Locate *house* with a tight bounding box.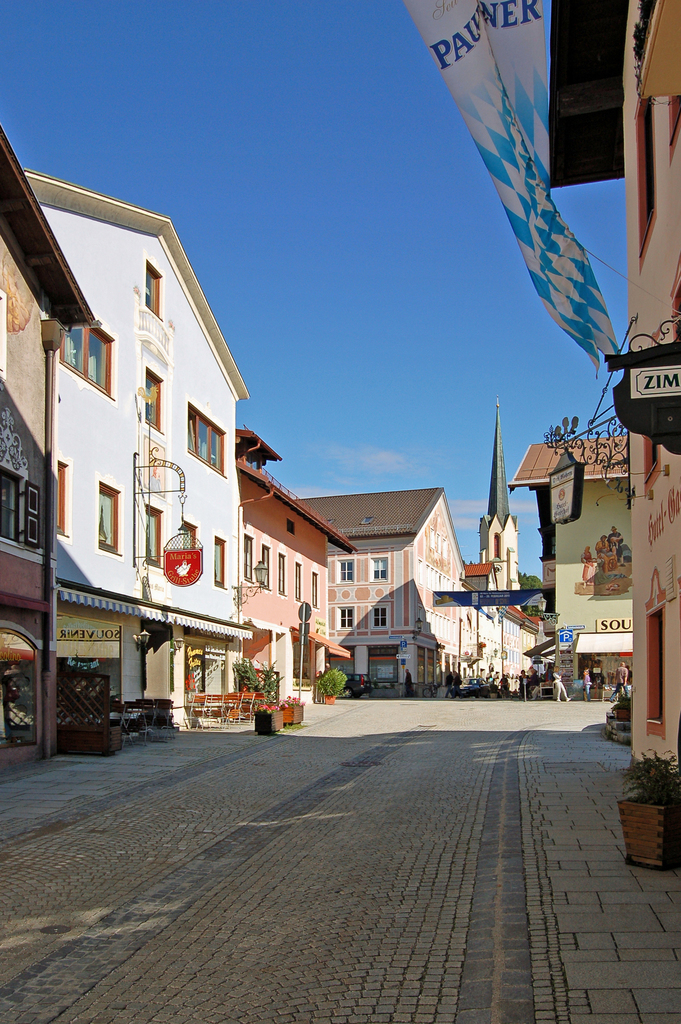
select_region(17, 111, 292, 755).
